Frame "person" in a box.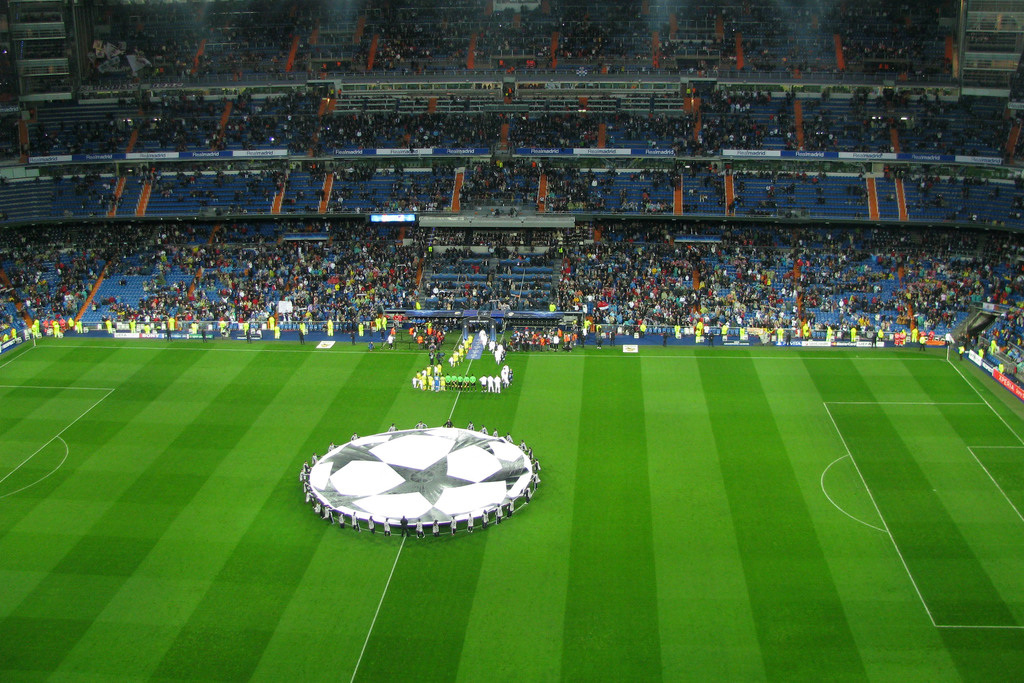
bbox=(463, 510, 474, 534).
